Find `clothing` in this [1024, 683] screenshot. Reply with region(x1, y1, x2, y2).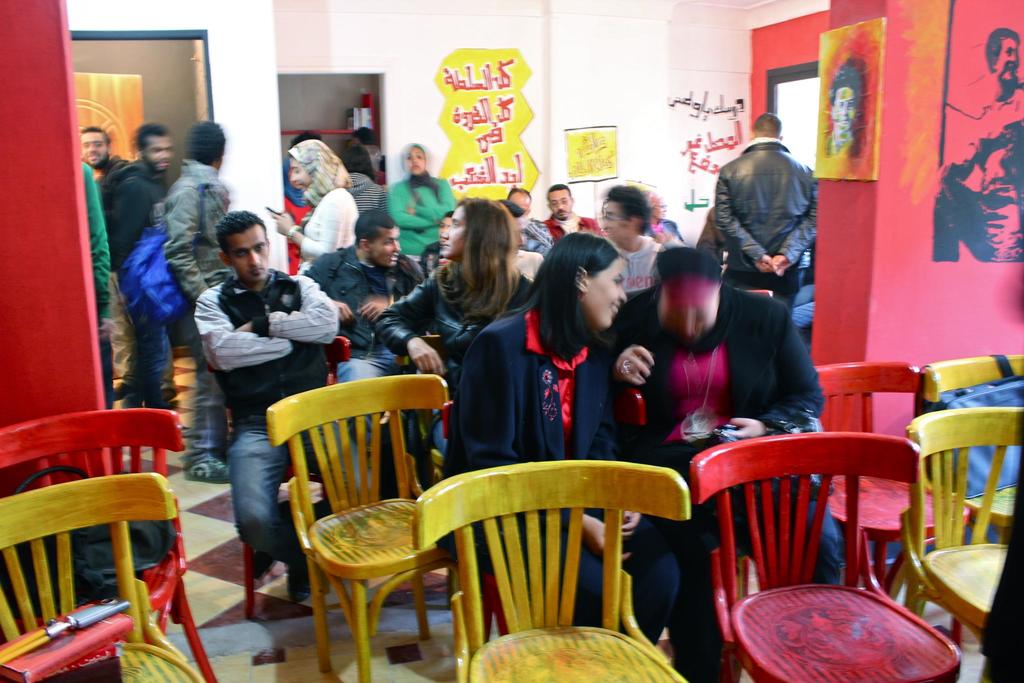
region(931, 78, 1023, 262).
